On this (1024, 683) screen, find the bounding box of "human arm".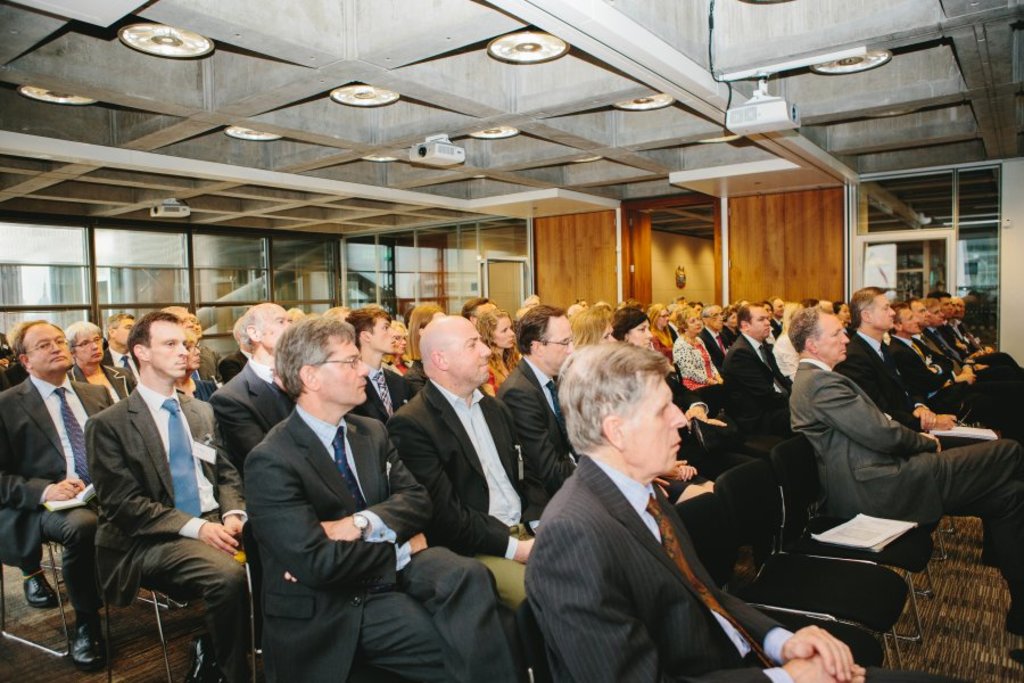
Bounding box: [x1=251, y1=452, x2=405, y2=590].
